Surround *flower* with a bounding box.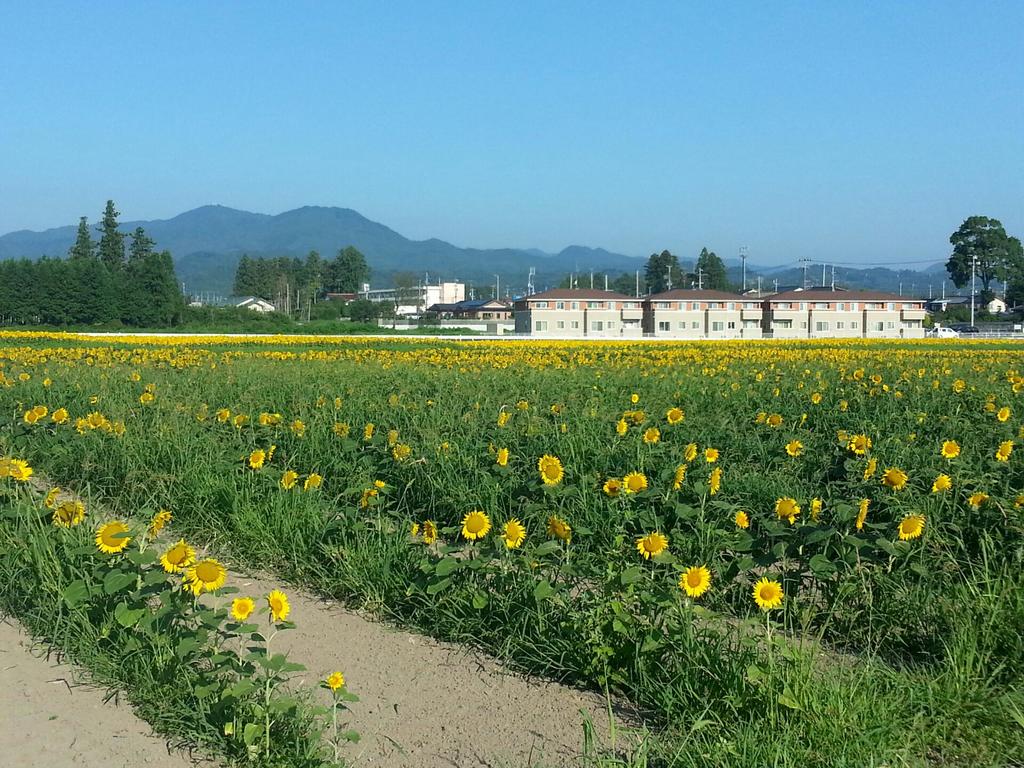
x1=262, y1=583, x2=293, y2=628.
